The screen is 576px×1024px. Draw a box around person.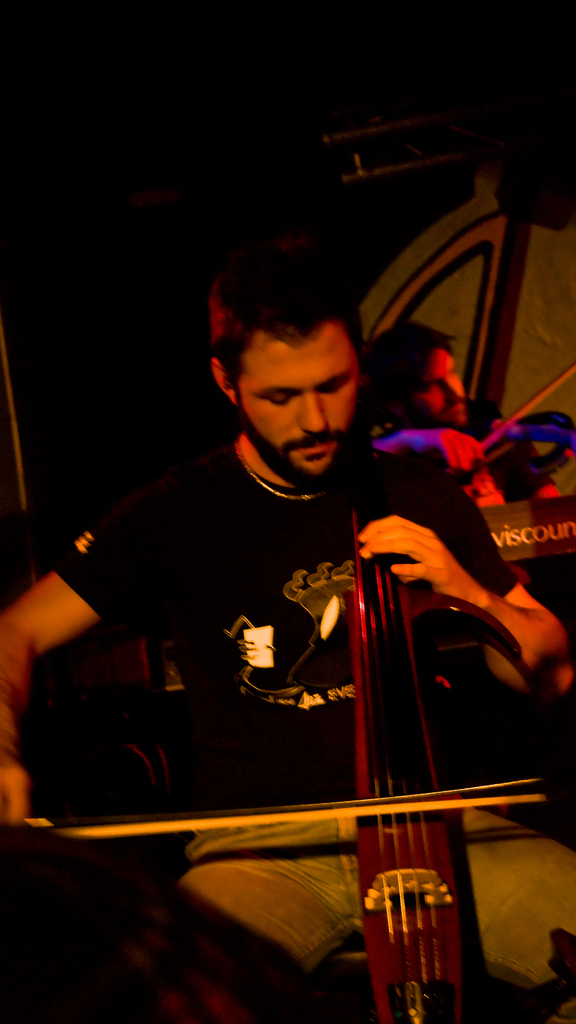
{"left": 0, "top": 250, "right": 575, "bottom": 1023}.
